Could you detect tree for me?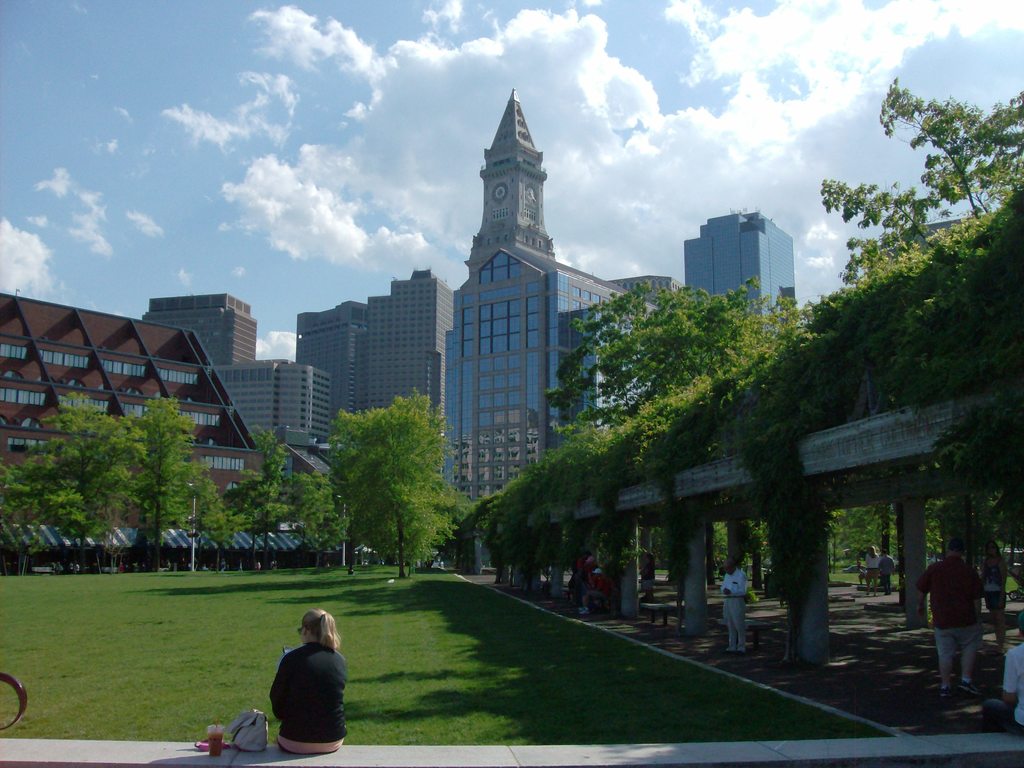
Detection result: bbox=[108, 390, 214, 566].
